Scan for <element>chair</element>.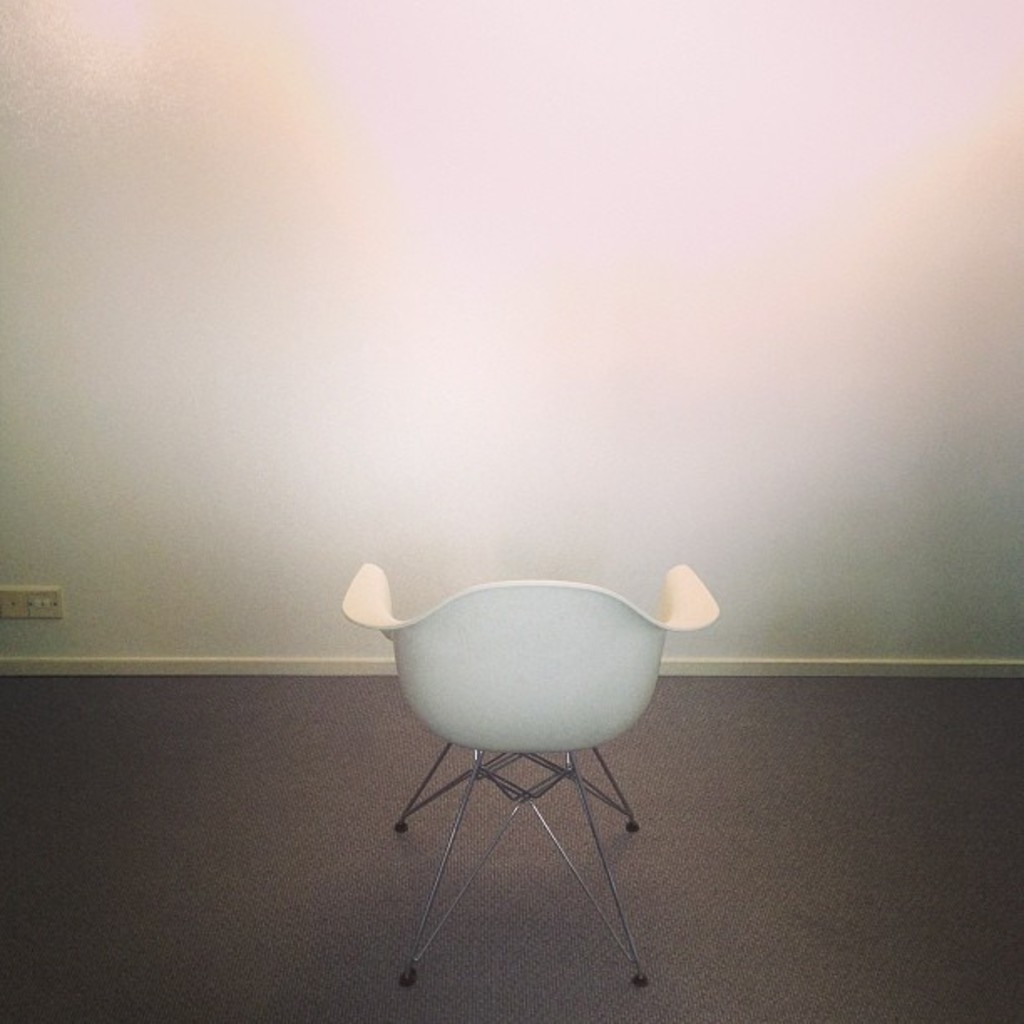
Scan result: bbox=(313, 529, 724, 972).
